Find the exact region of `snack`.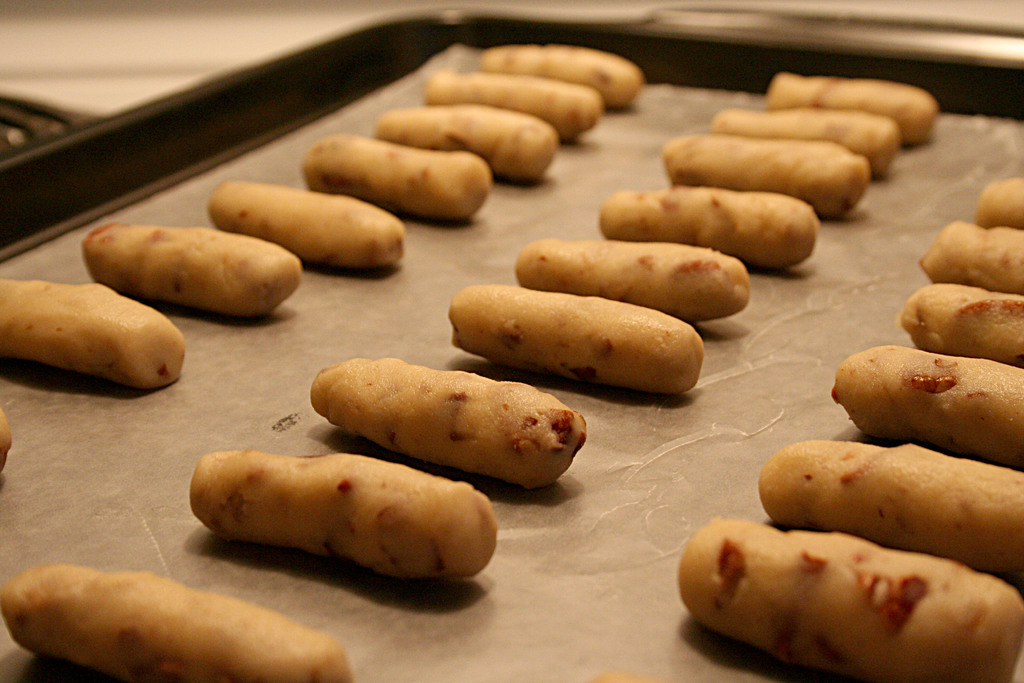
Exact region: 892 279 1023 362.
